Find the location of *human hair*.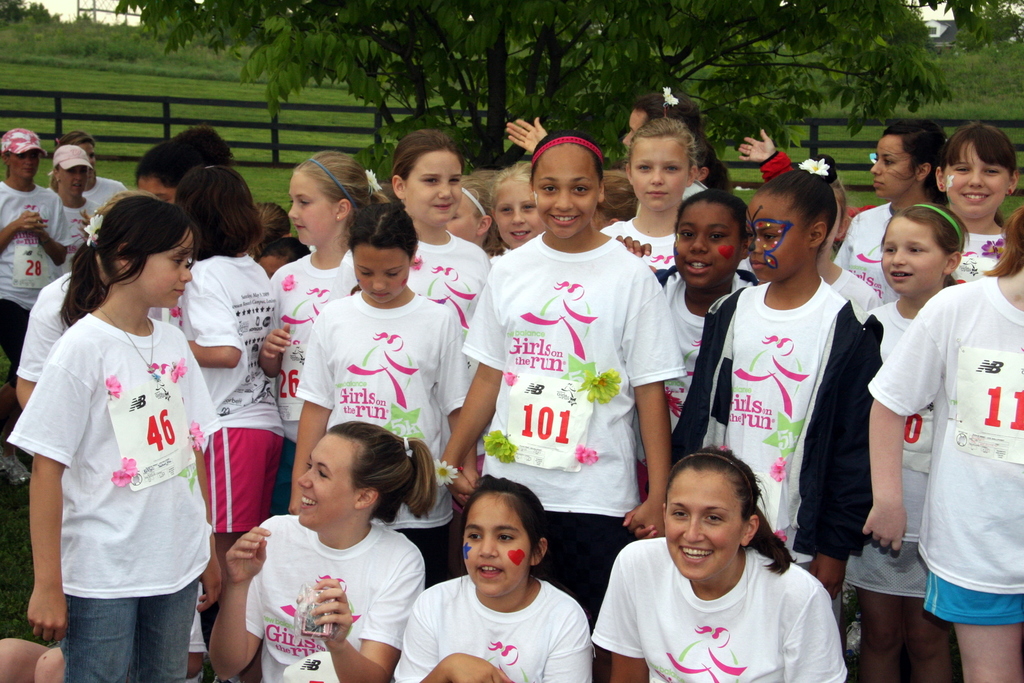
Location: bbox=(639, 93, 721, 181).
